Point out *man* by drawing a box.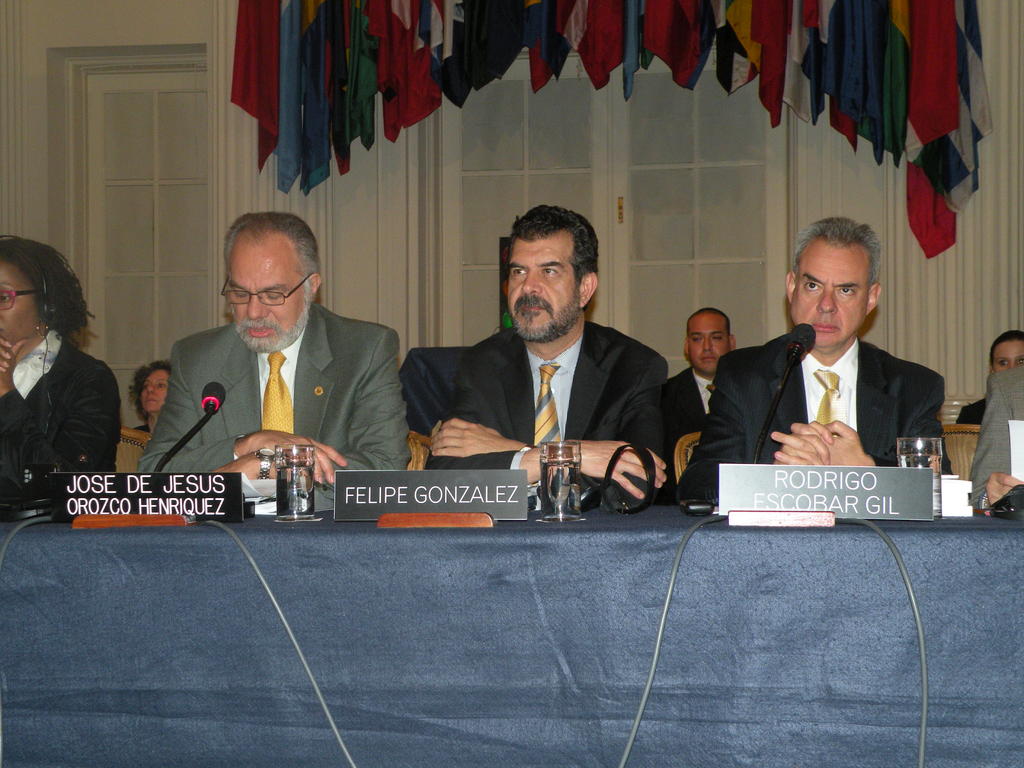
(x1=431, y1=202, x2=668, y2=512).
